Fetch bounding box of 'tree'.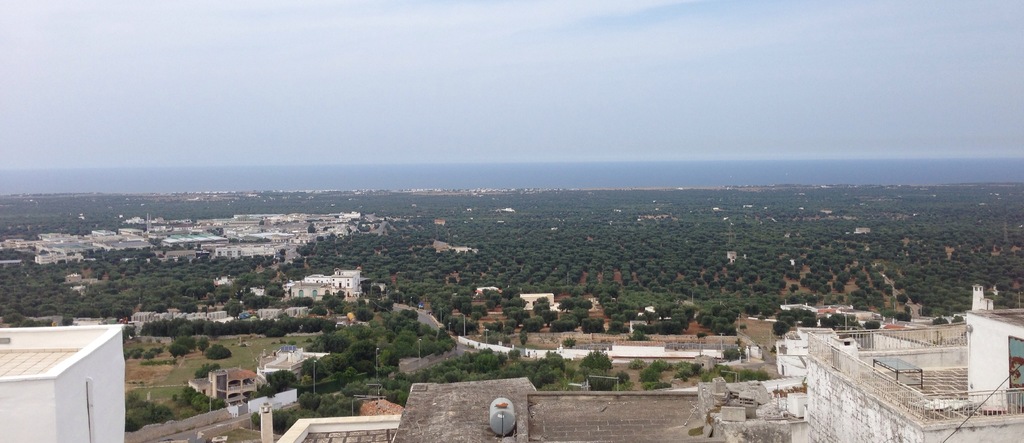
Bbox: Rect(865, 321, 884, 330).
